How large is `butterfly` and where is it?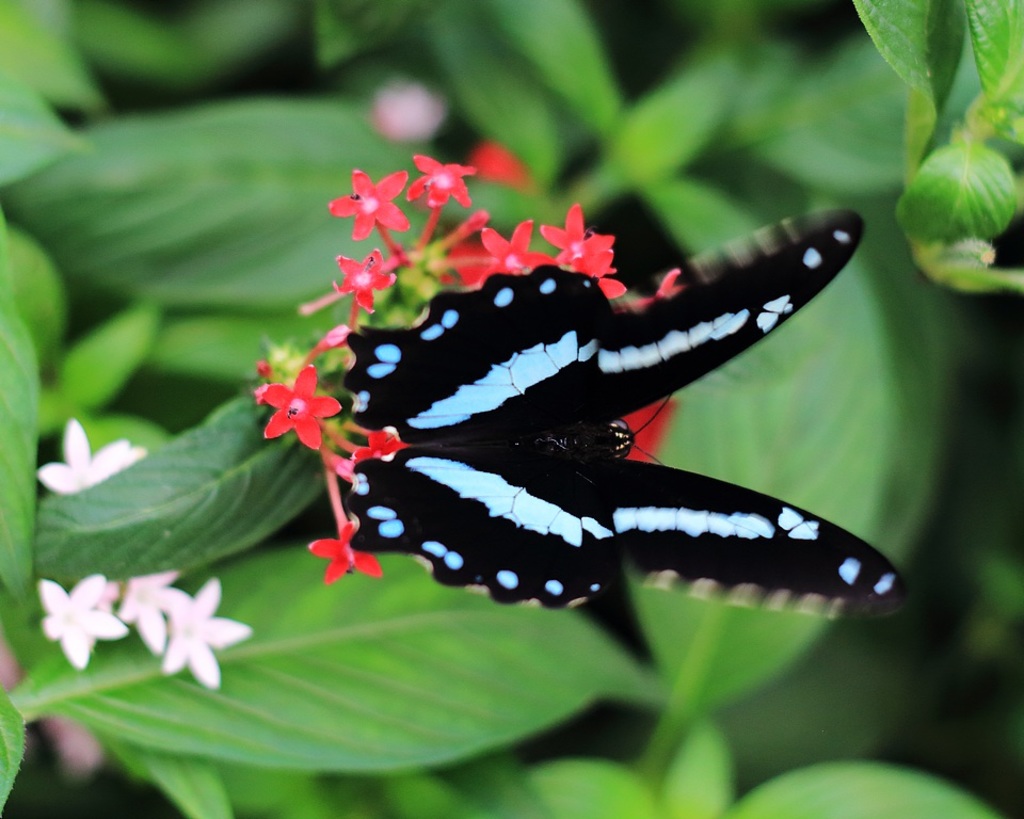
Bounding box: box=[211, 162, 918, 621].
